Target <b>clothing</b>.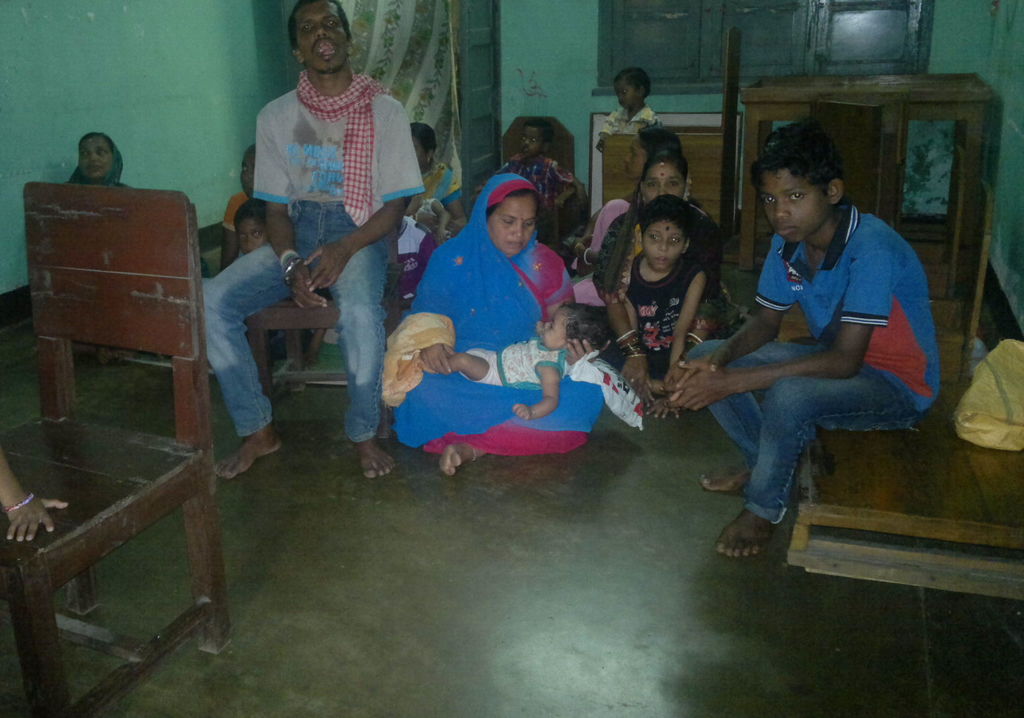
Target region: <bbox>695, 337, 915, 522</bbox>.
